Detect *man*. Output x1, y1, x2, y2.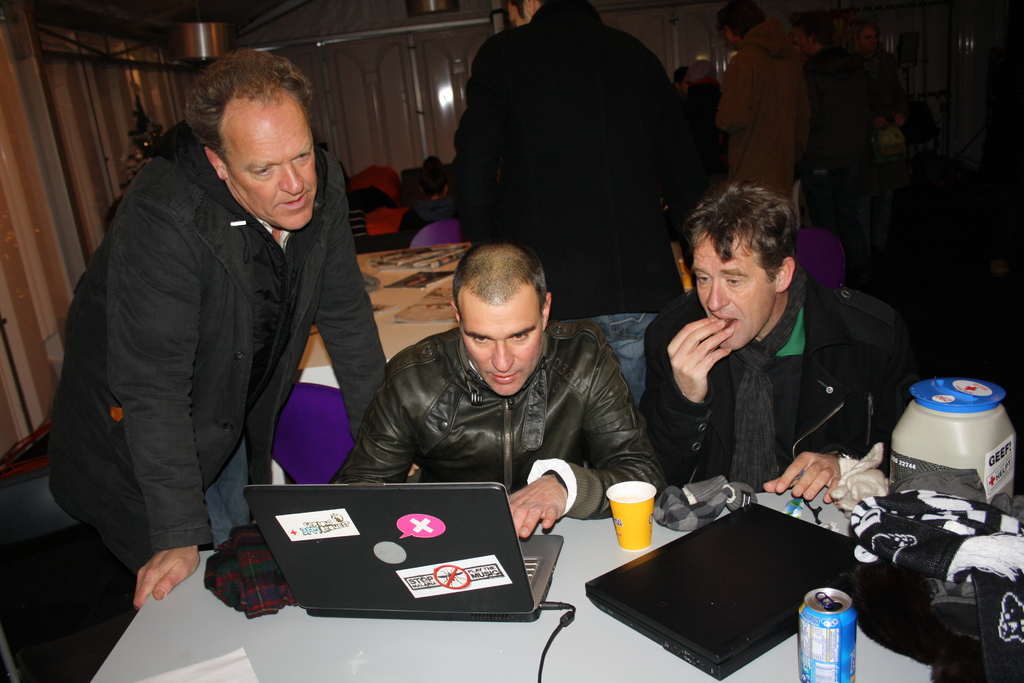
797, 7, 871, 274.
